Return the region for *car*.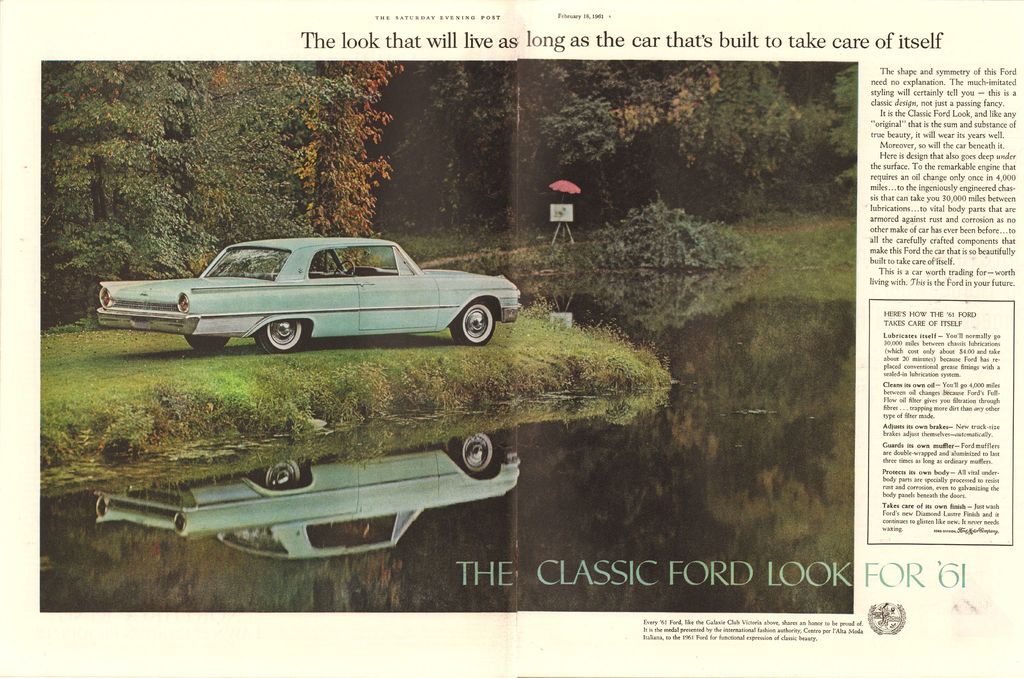
locate(93, 230, 511, 361).
